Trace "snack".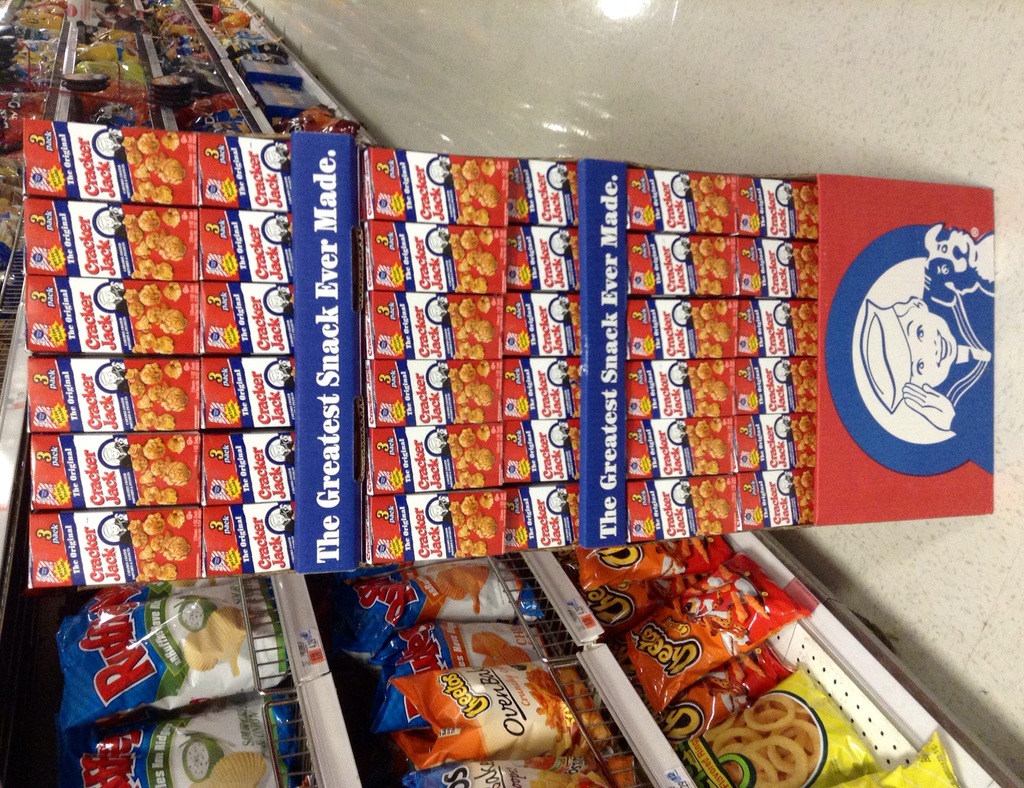
Traced to locate(122, 211, 184, 281).
